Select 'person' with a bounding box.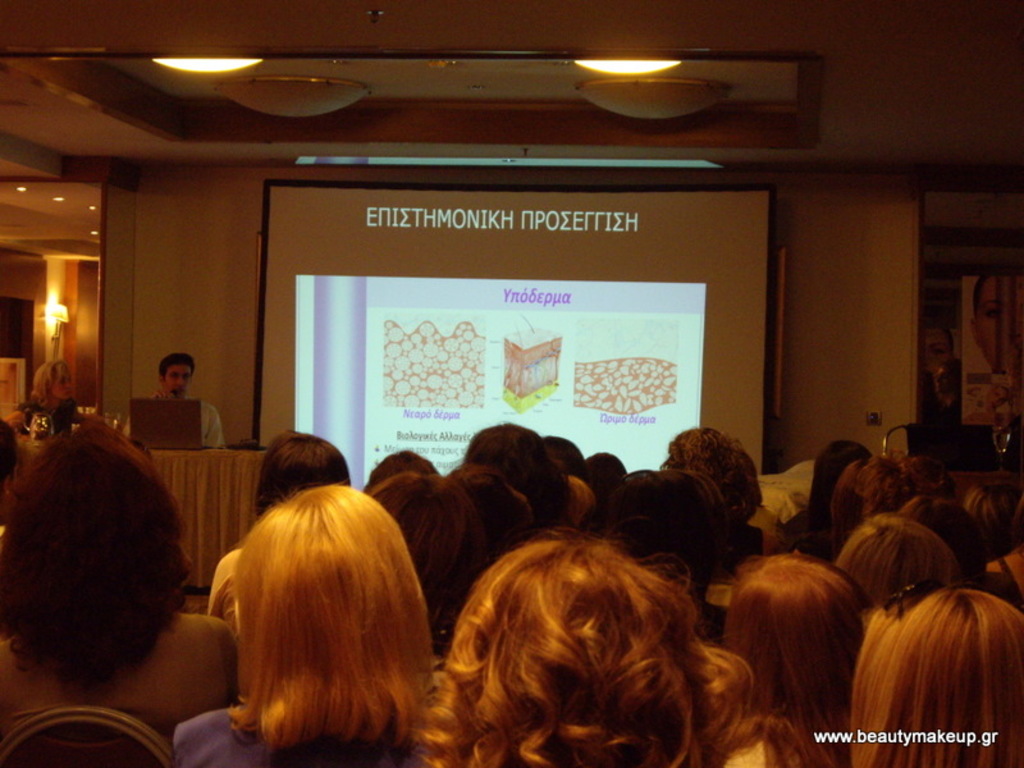
left=654, top=468, right=739, bottom=575.
